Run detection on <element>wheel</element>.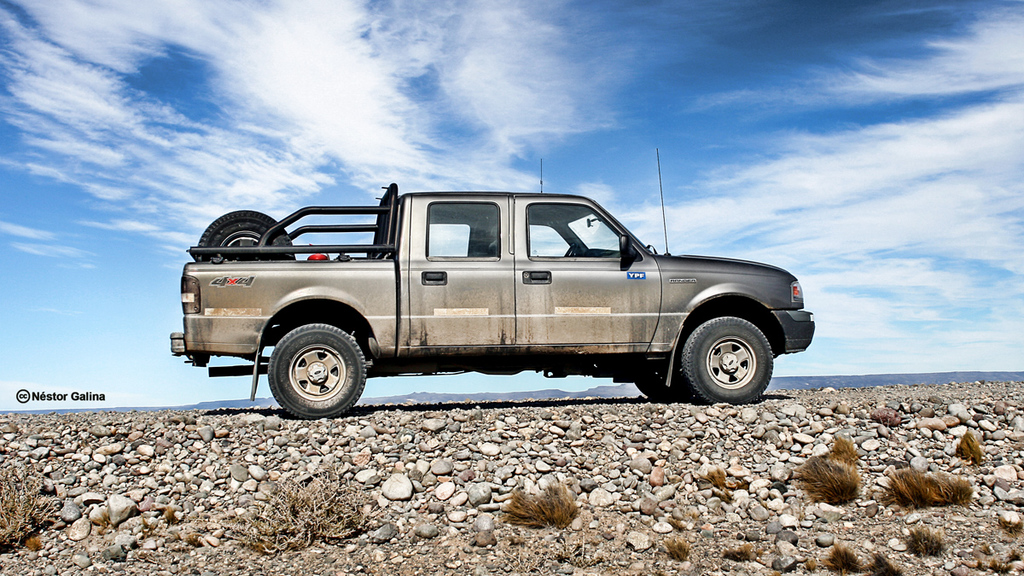
Result: [x1=563, y1=242, x2=579, y2=257].
